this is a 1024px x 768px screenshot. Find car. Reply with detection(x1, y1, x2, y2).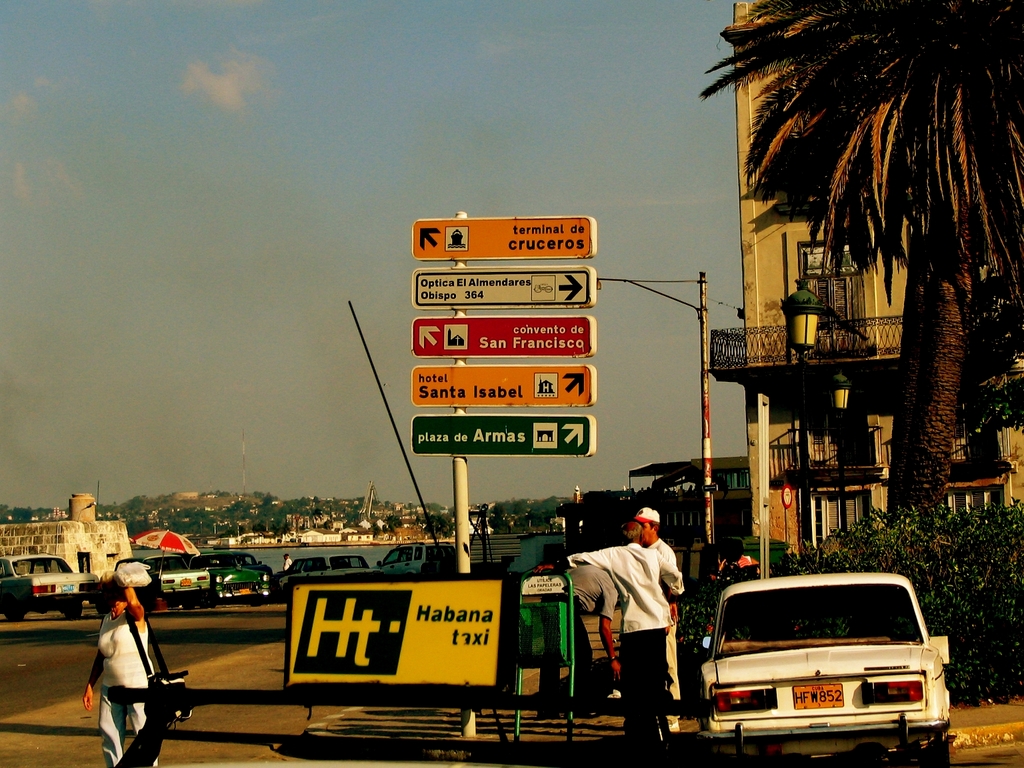
detection(115, 555, 207, 609).
